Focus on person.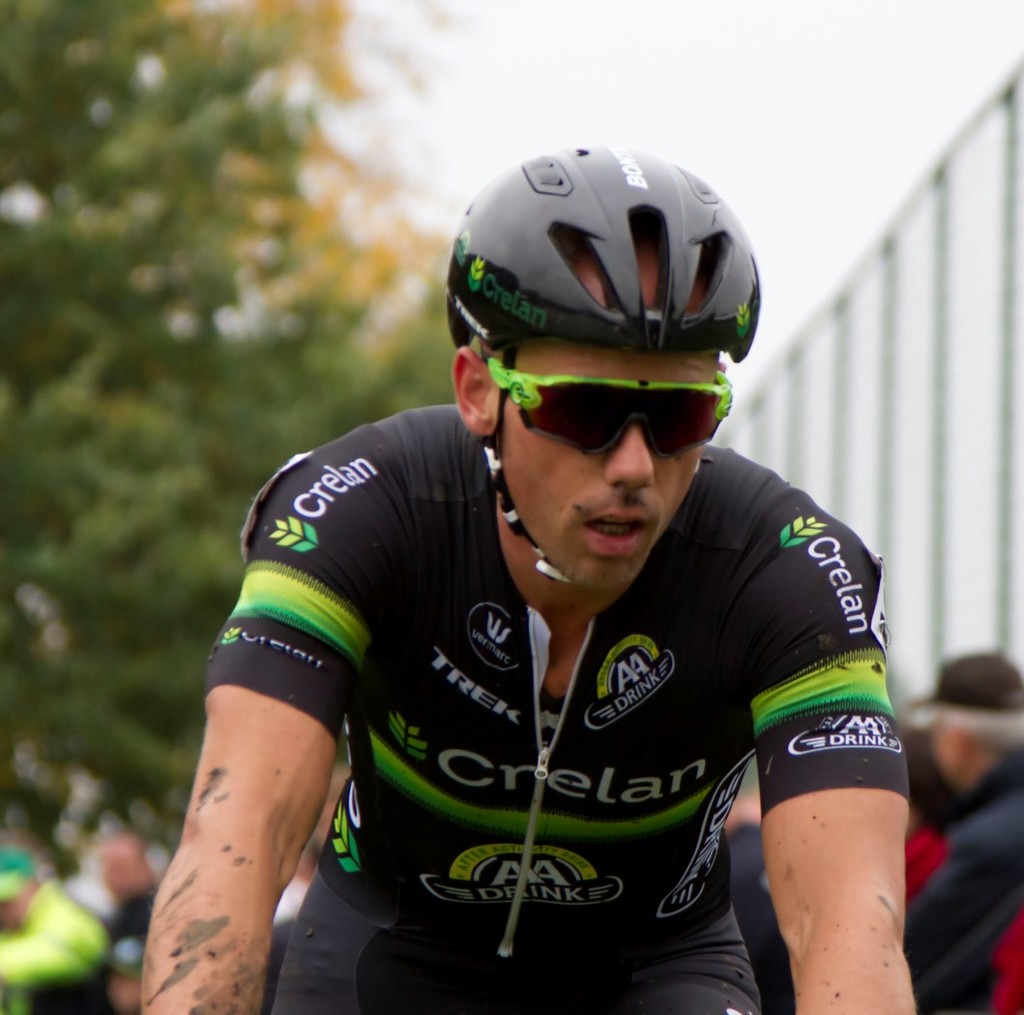
Focused at bbox=[0, 827, 107, 1014].
